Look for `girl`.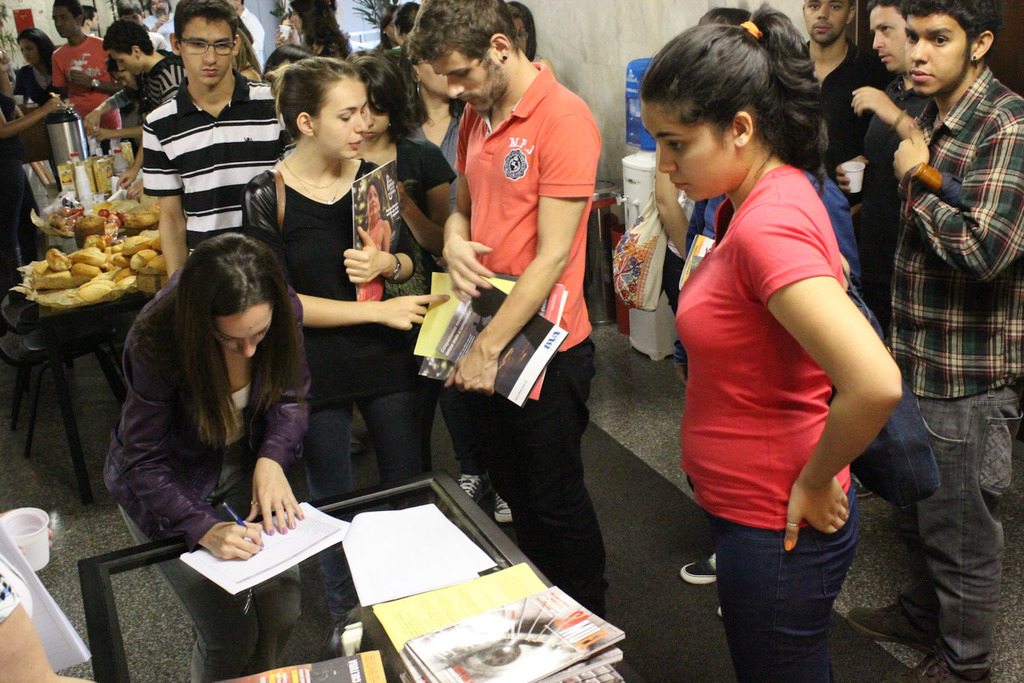
Found: l=241, t=55, r=449, b=659.
